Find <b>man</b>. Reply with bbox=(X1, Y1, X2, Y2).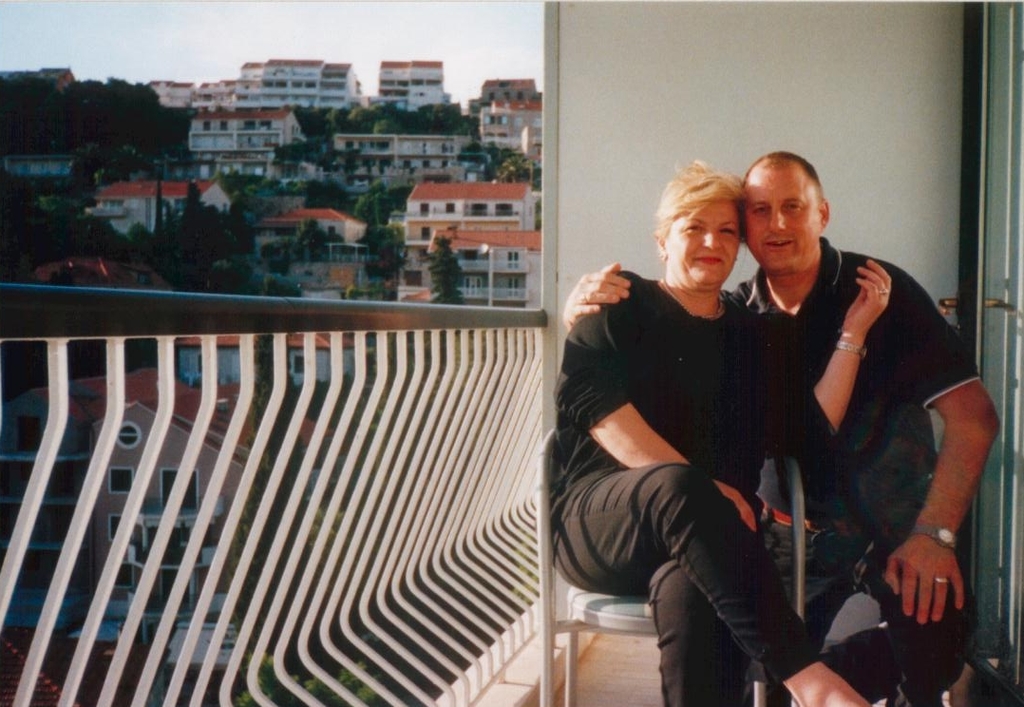
bbox=(728, 145, 994, 681).
